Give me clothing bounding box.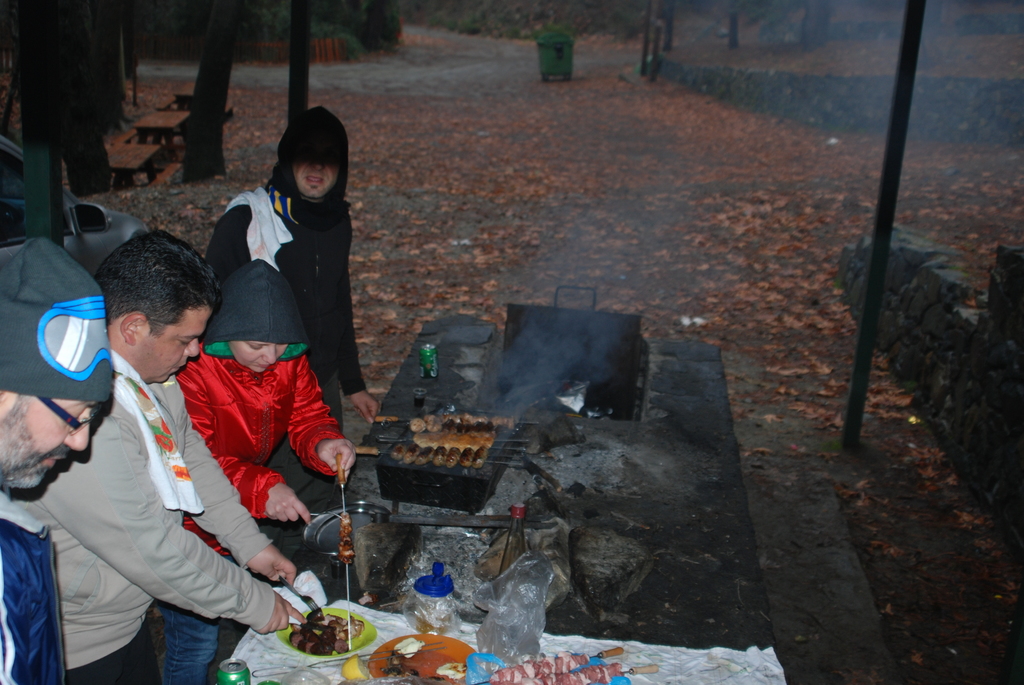
region(0, 486, 68, 684).
